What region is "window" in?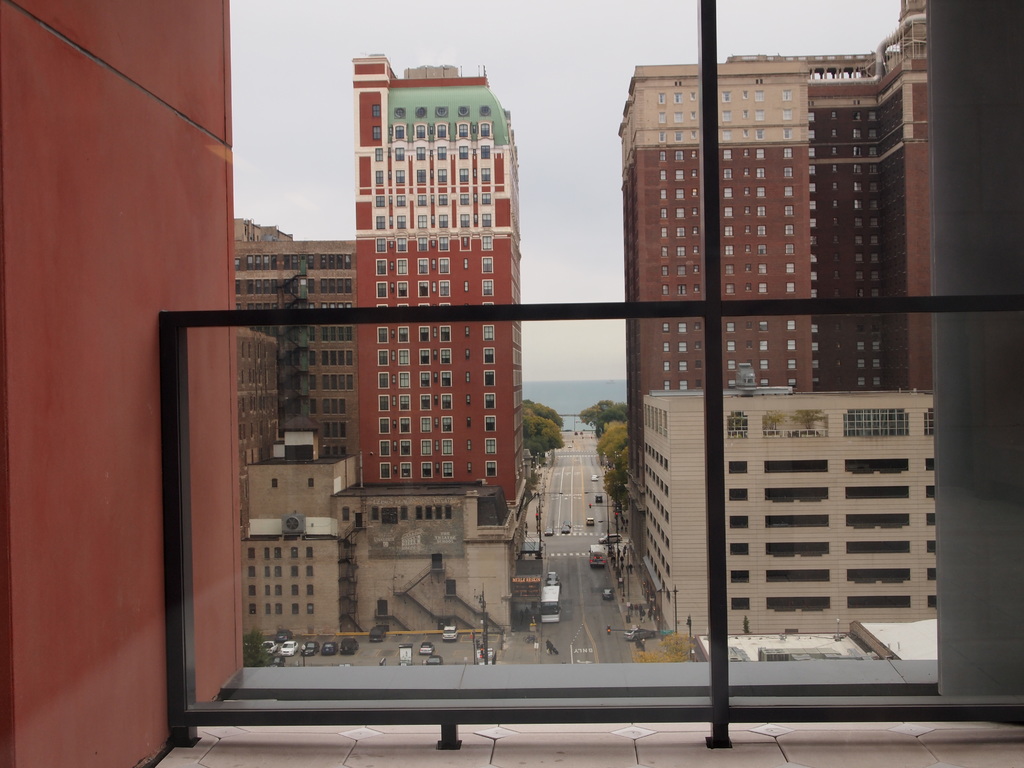
(396, 239, 410, 252).
